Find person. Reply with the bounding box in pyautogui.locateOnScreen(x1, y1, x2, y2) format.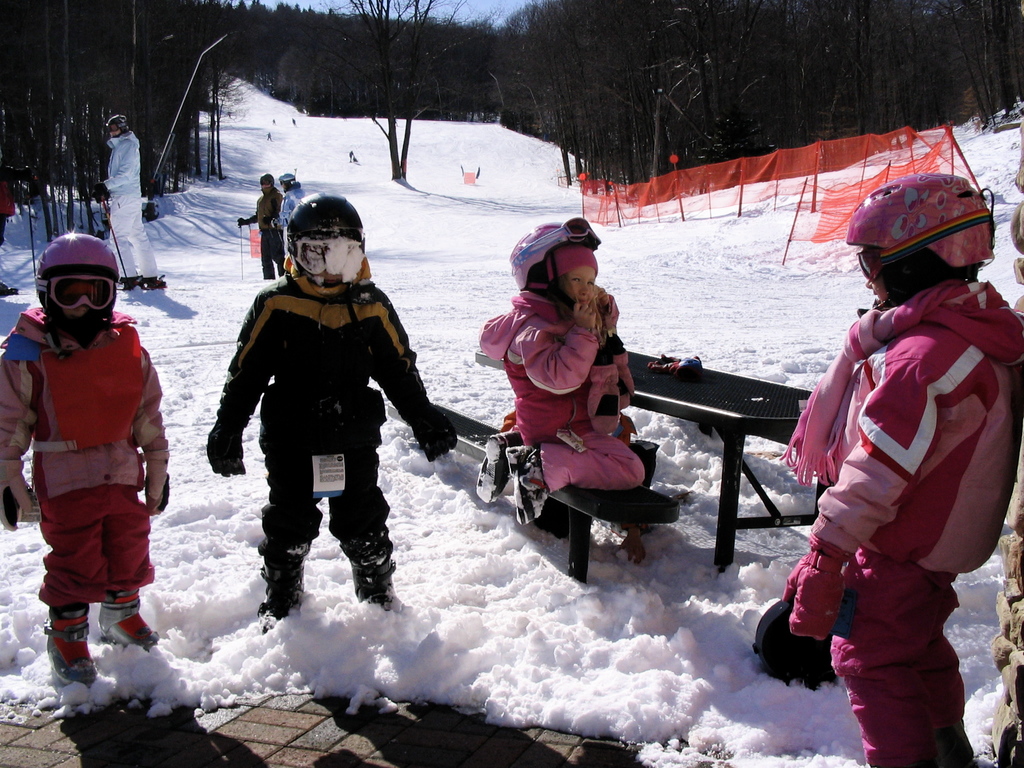
pyautogui.locateOnScreen(756, 173, 1023, 767).
